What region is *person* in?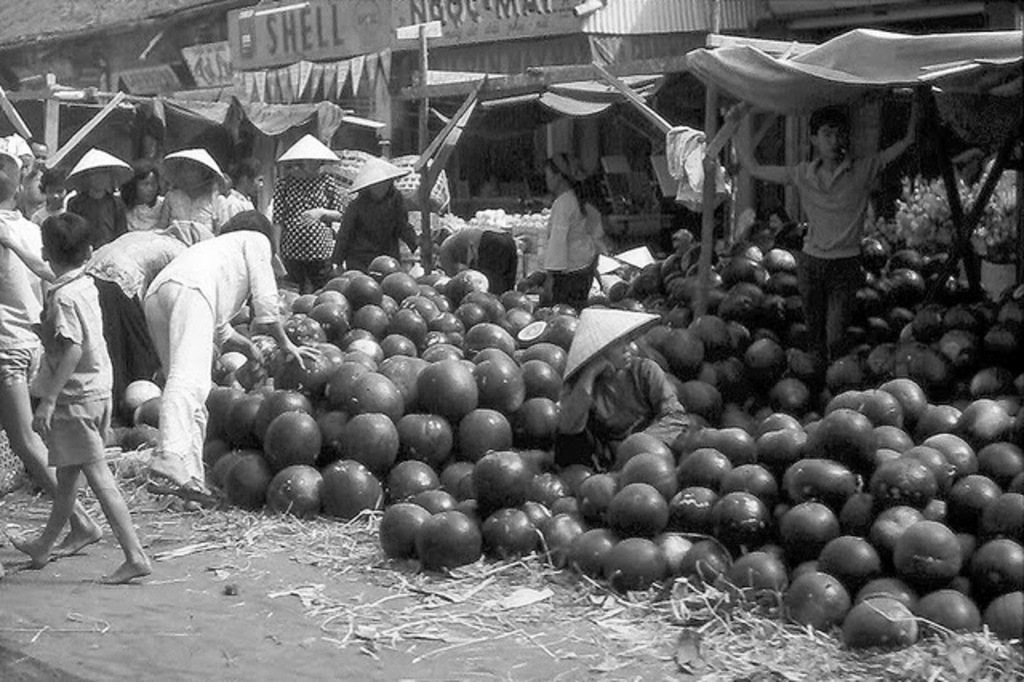
(left=734, top=78, right=923, bottom=400).
